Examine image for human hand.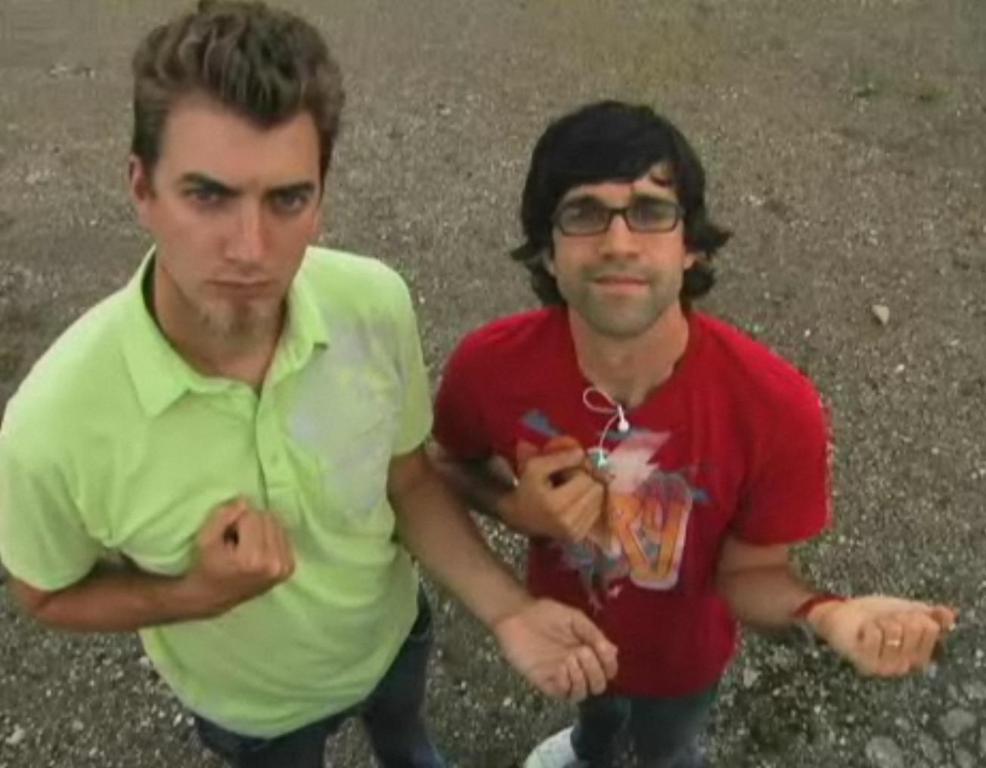
Examination result: (left=495, top=598, right=620, bottom=706).
